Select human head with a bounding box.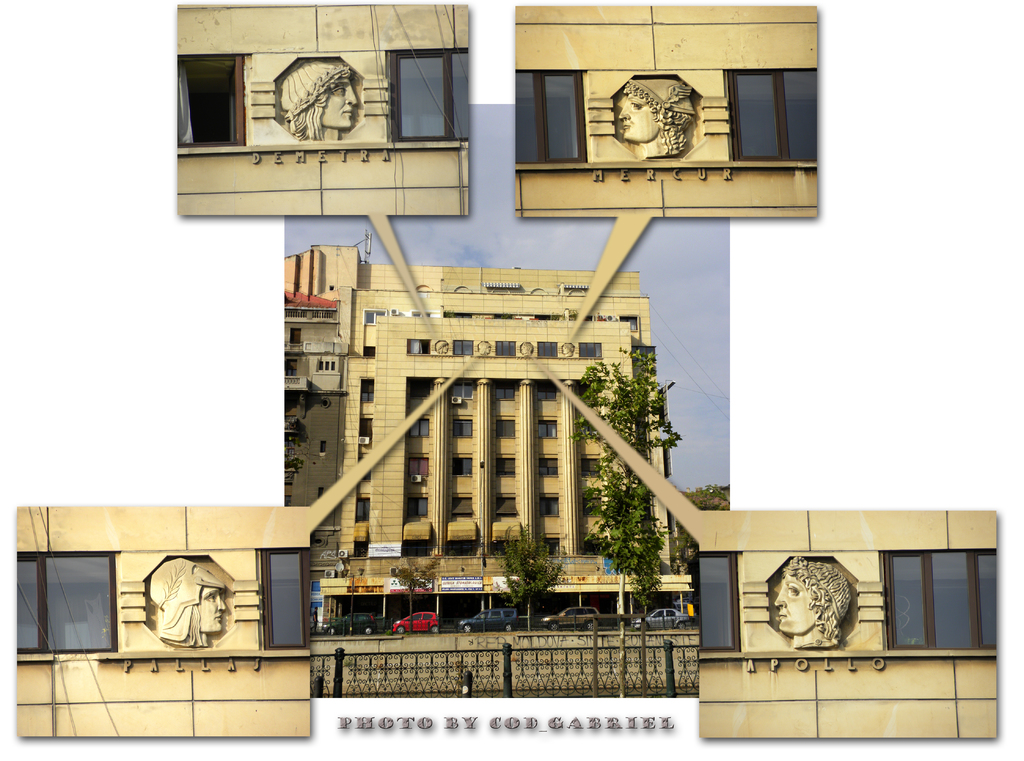
x1=145 y1=557 x2=226 y2=639.
